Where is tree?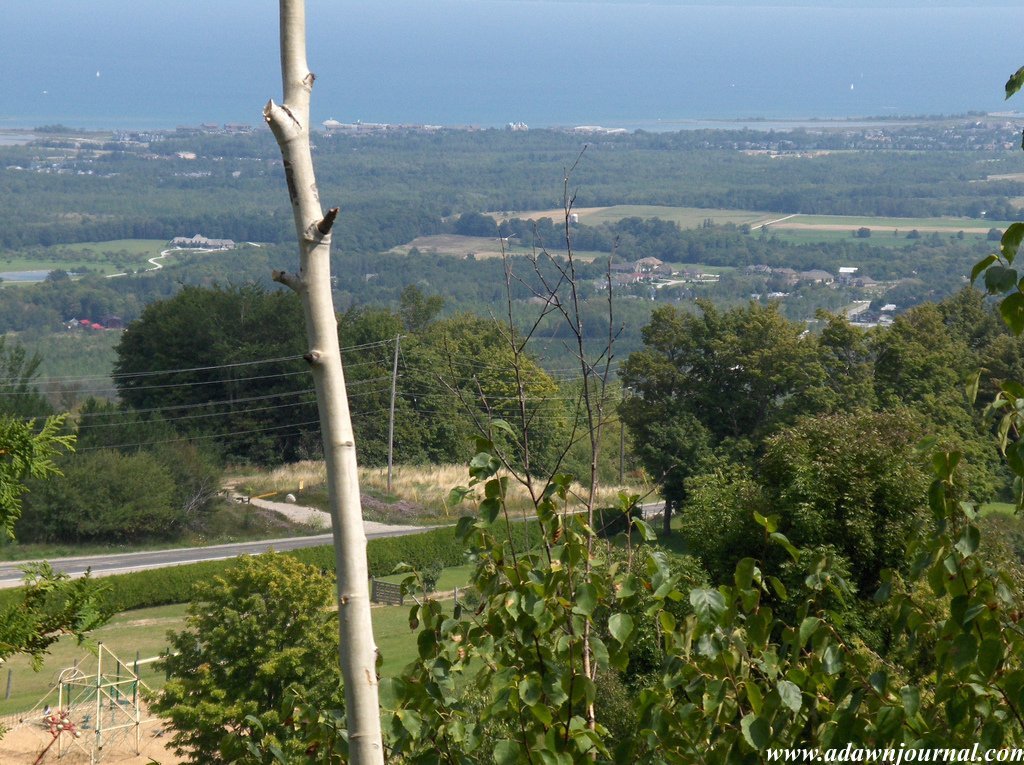
333/290/471/462.
